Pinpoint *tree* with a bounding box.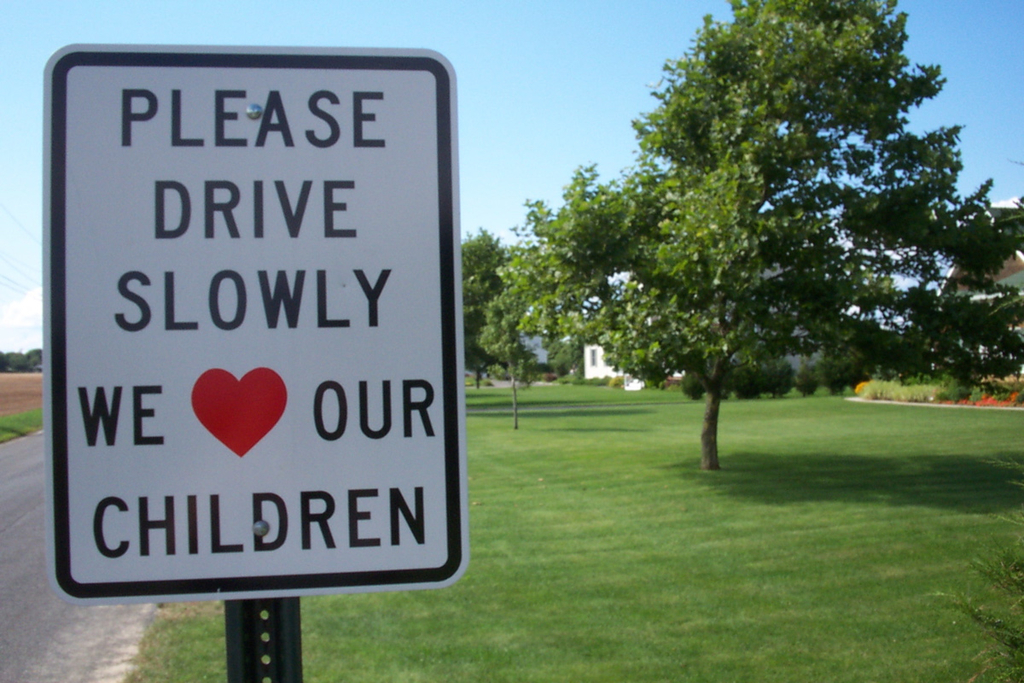
region(526, 15, 980, 452).
